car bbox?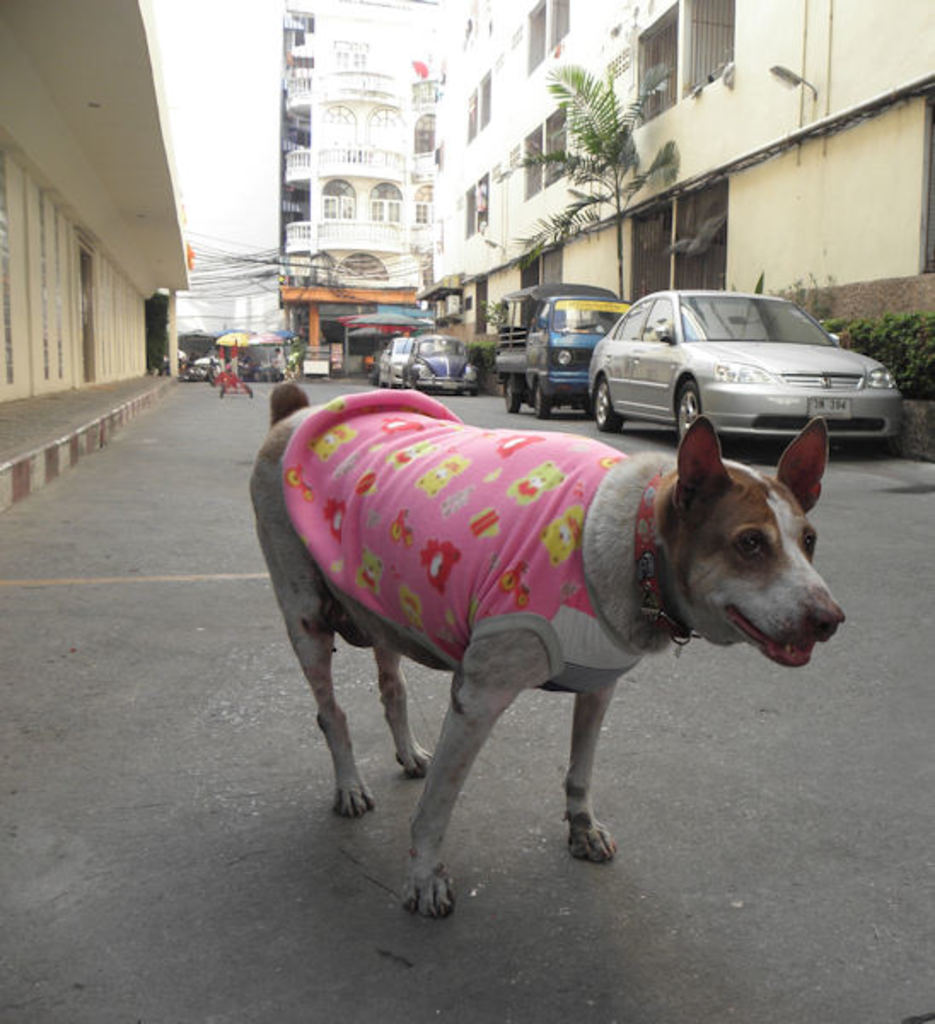
{"left": 584, "top": 290, "right": 904, "bottom": 454}
